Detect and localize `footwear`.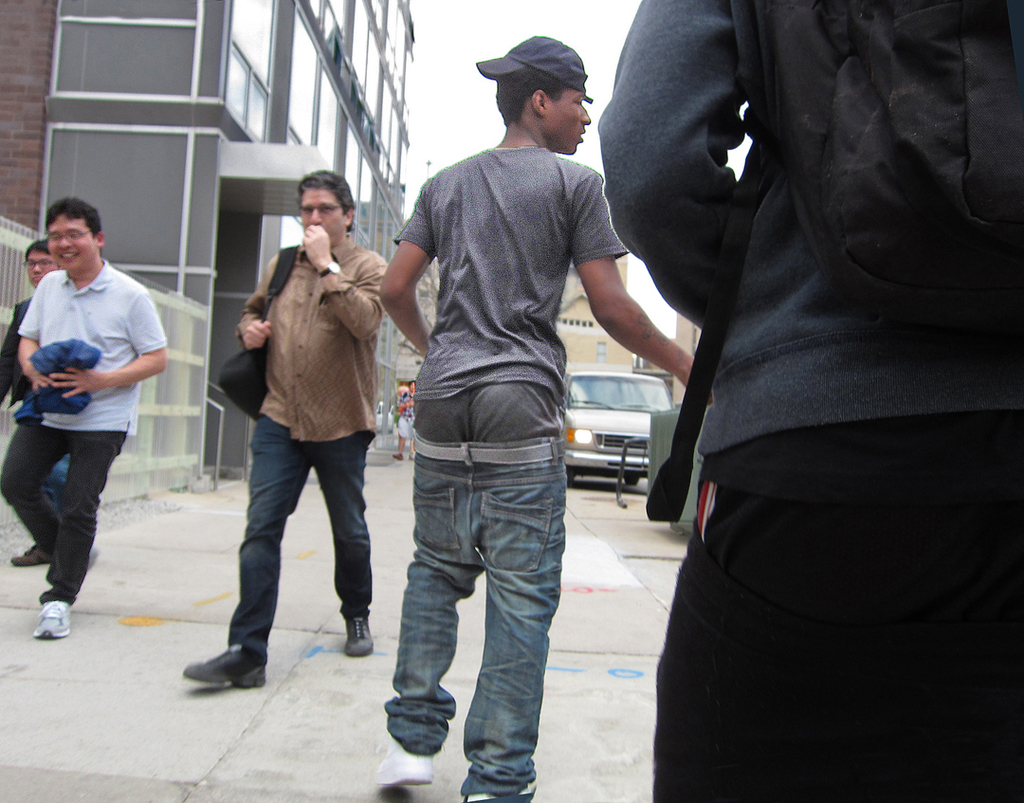
Localized at box=[342, 616, 381, 653].
